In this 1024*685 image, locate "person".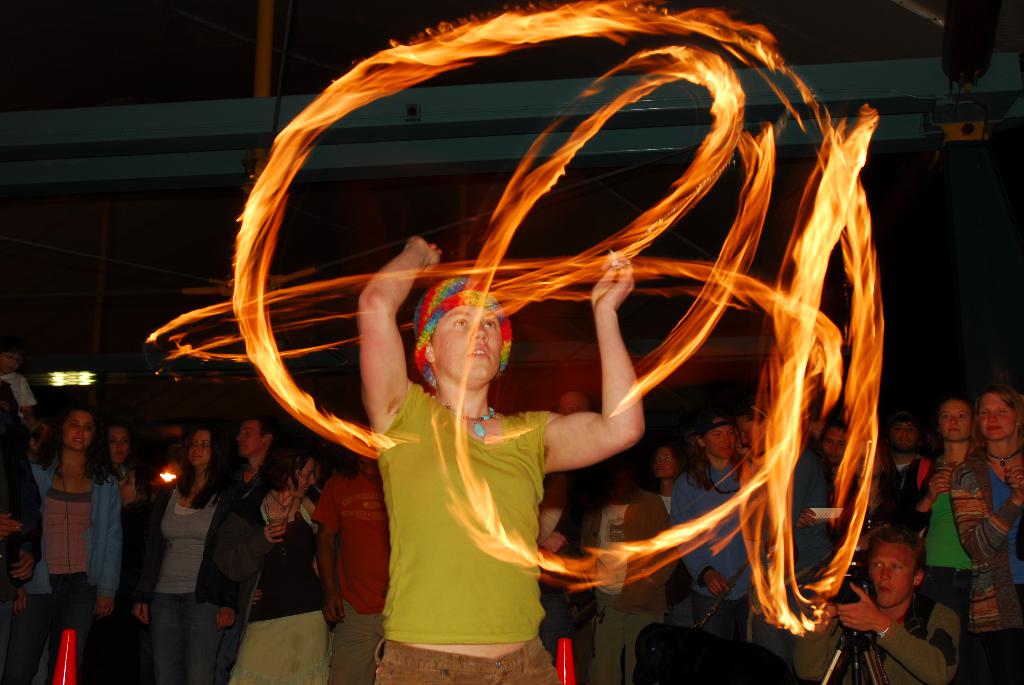
Bounding box: box=[225, 431, 325, 684].
